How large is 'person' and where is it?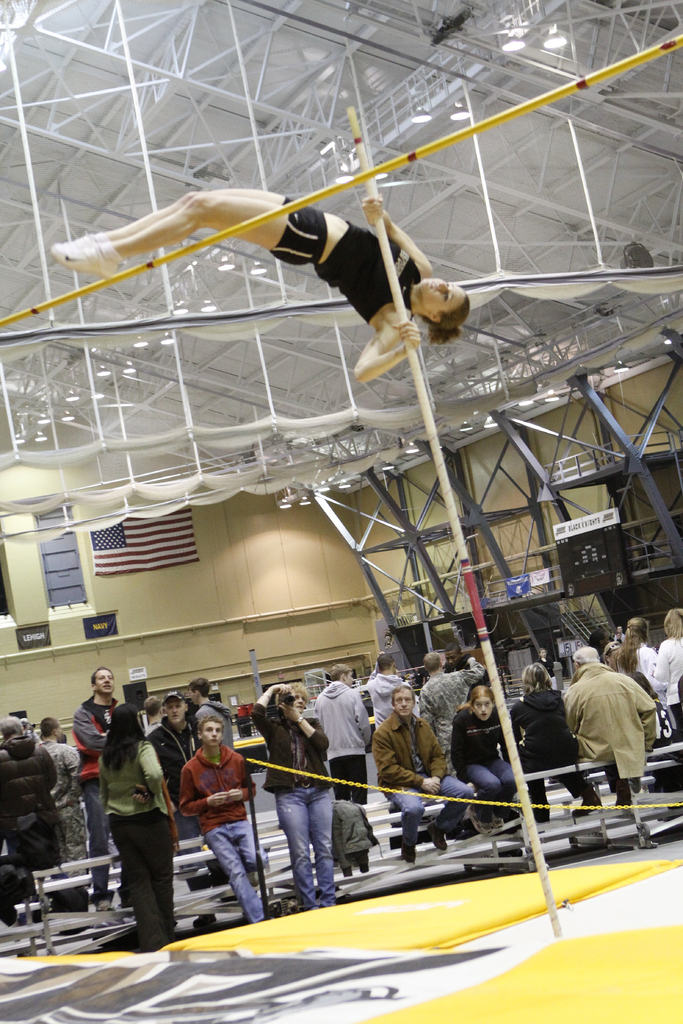
Bounding box: bbox=[0, 712, 63, 879].
